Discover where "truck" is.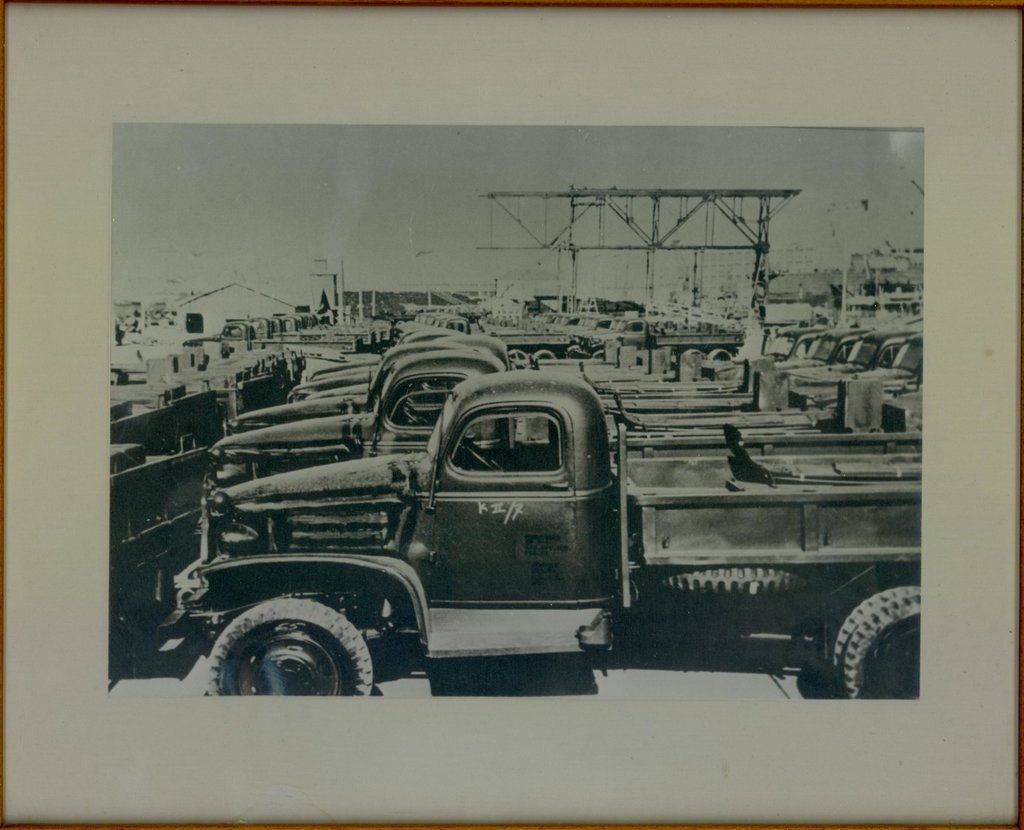
Discovered at <region>879, 350, 928, 451</region>.
